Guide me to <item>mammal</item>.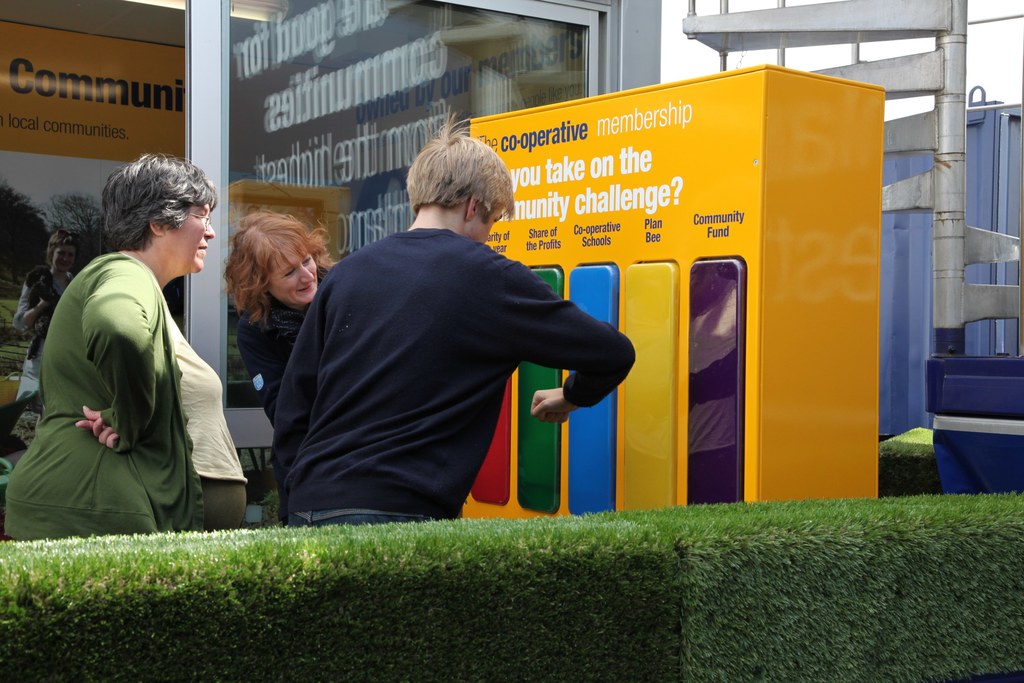
Guidance: bbox=[8, 231, 71, 398].
